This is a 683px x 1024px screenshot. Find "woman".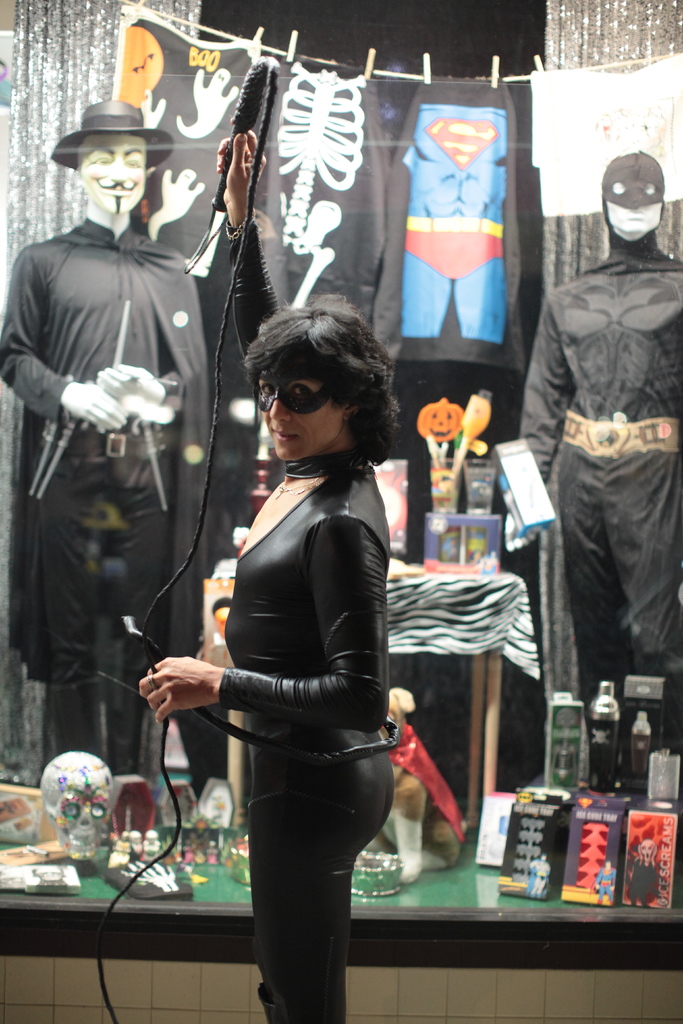
Bounding box: bbox=(138, 285, 424, 1011).
